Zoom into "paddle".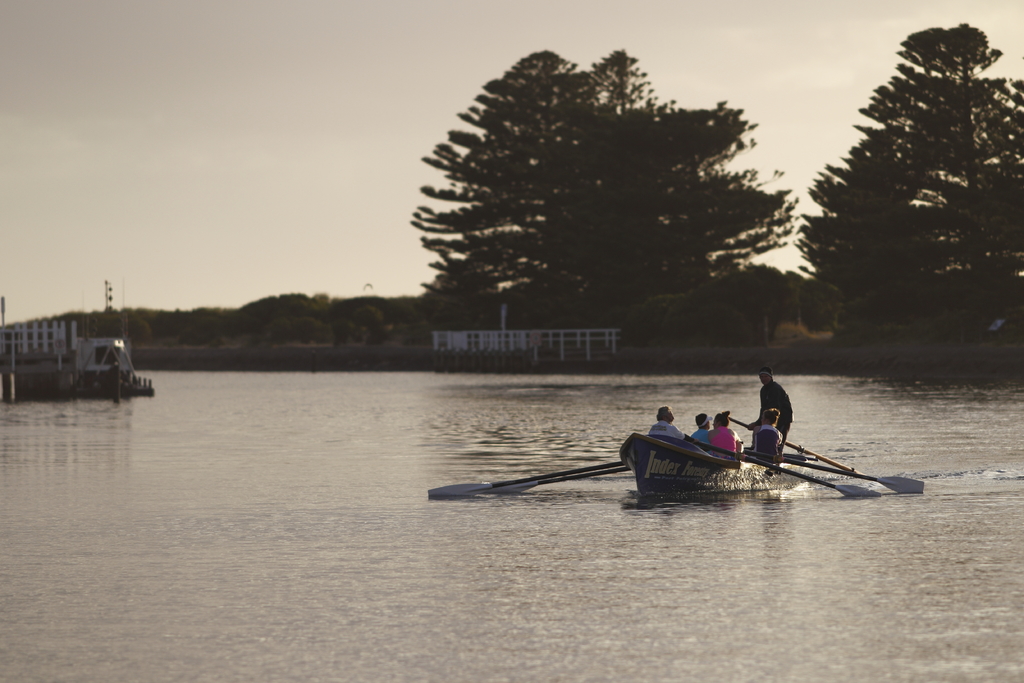
Zoom target: locate(495, 468, 633, 497).
